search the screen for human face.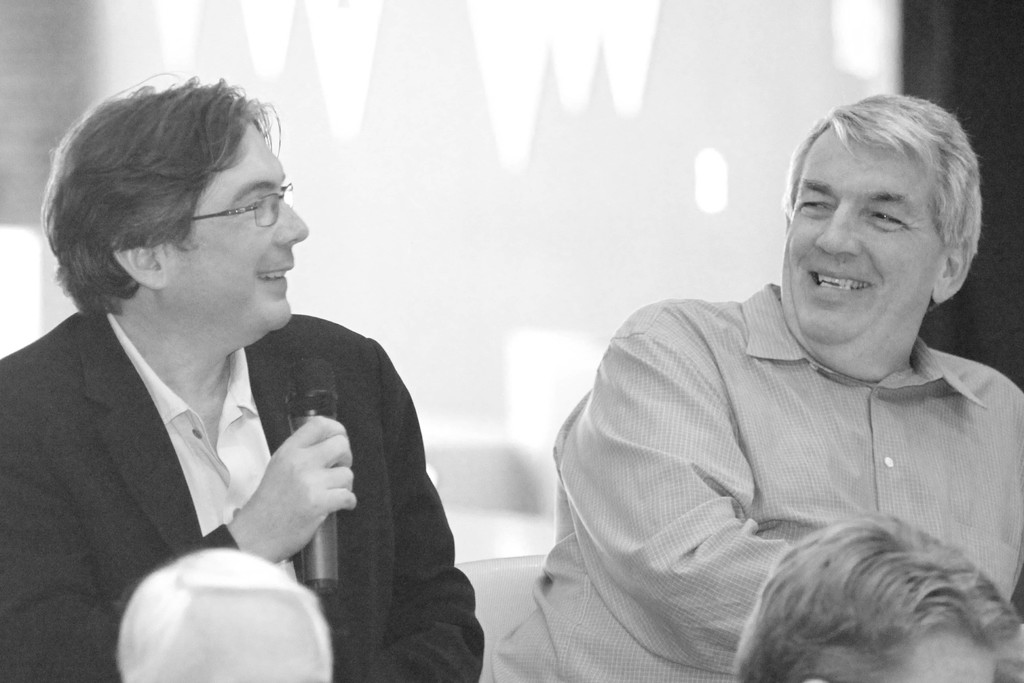
Found at [779,126,941,350].
